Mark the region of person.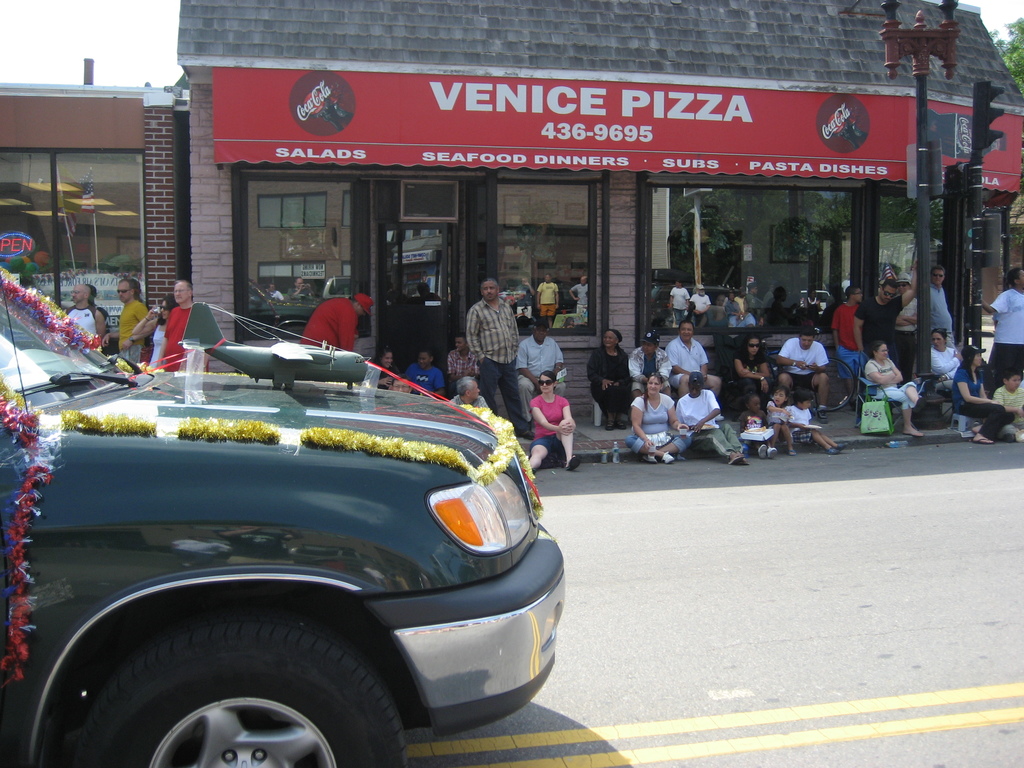
Region: bbox=(918, 261, 953, 342).
